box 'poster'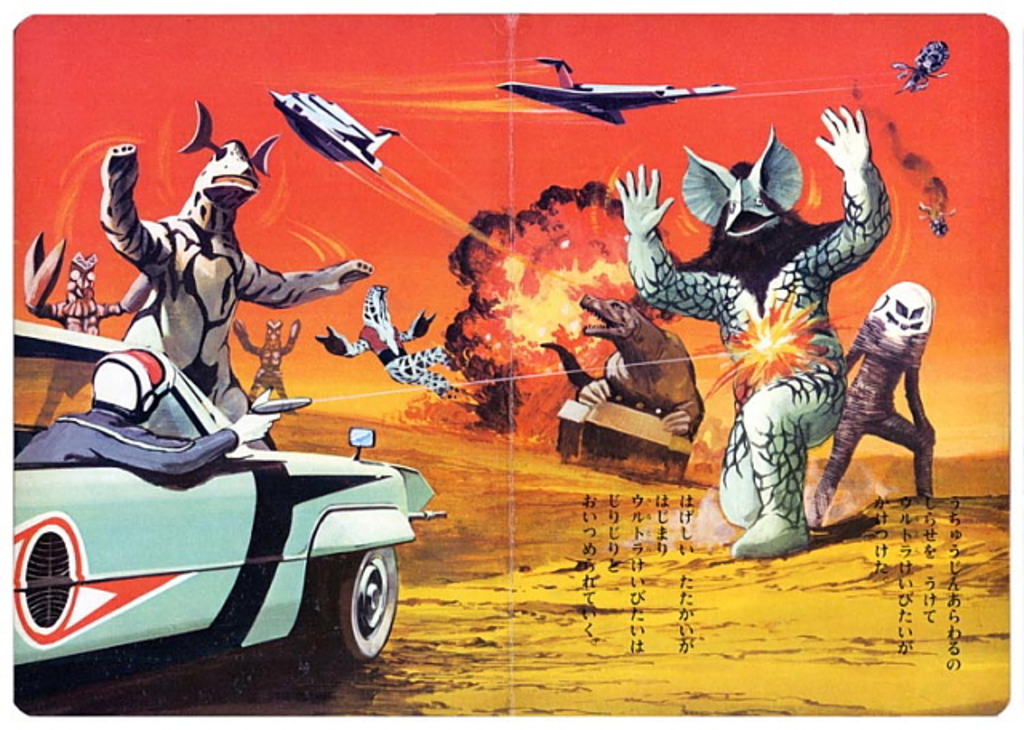
0:0:1010:717
